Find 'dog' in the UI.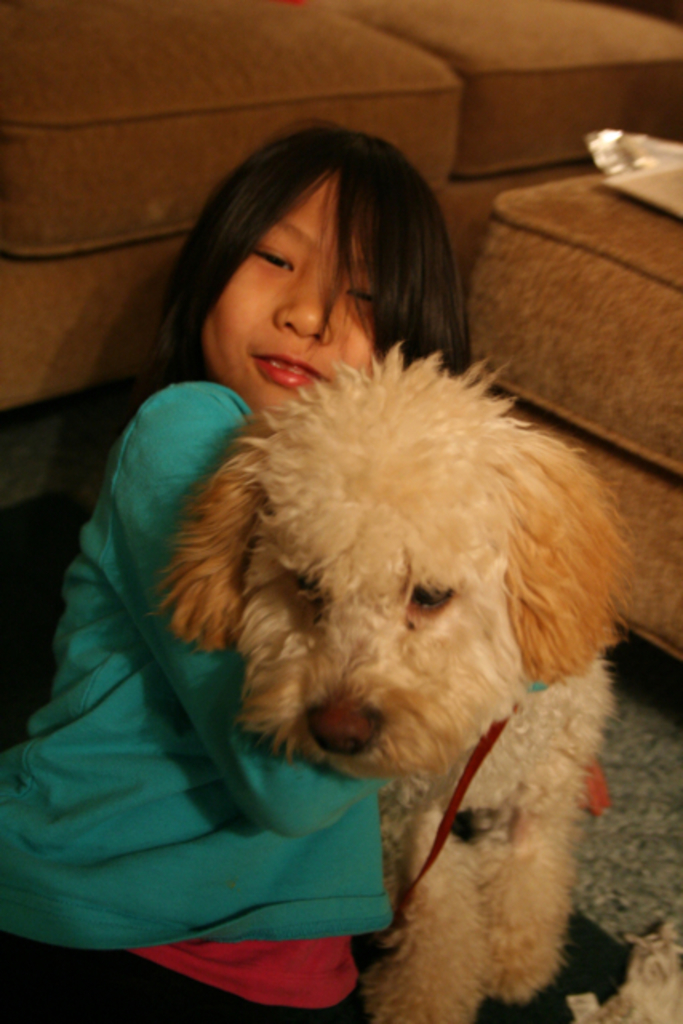
UI element at l=163, t=338, r=633, b=1022.
